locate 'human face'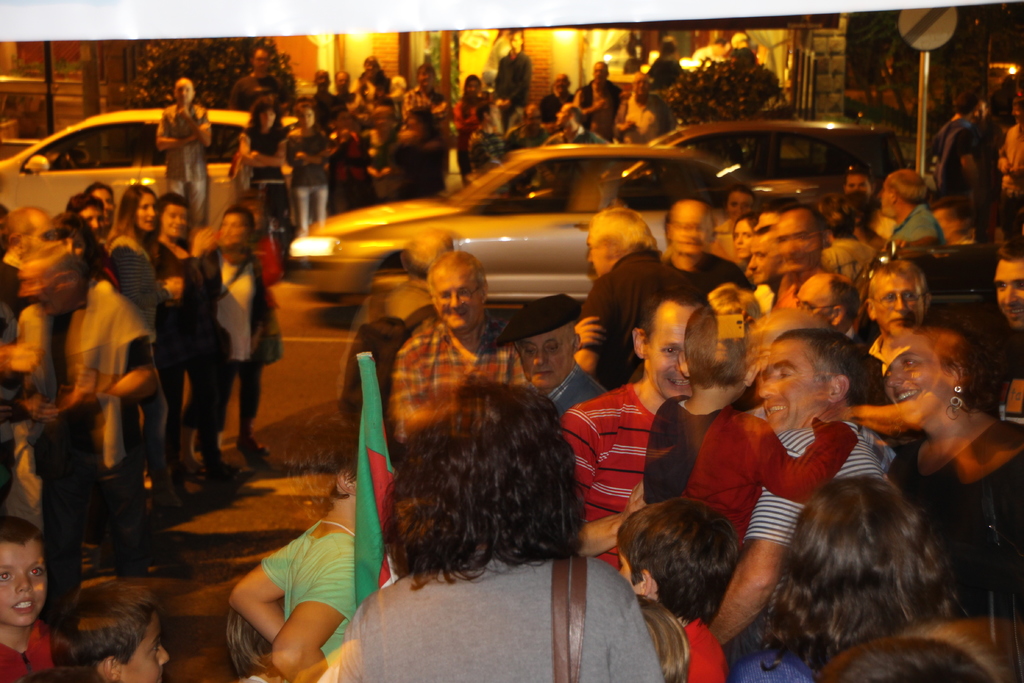
detection(727, 194, 752, 220)
